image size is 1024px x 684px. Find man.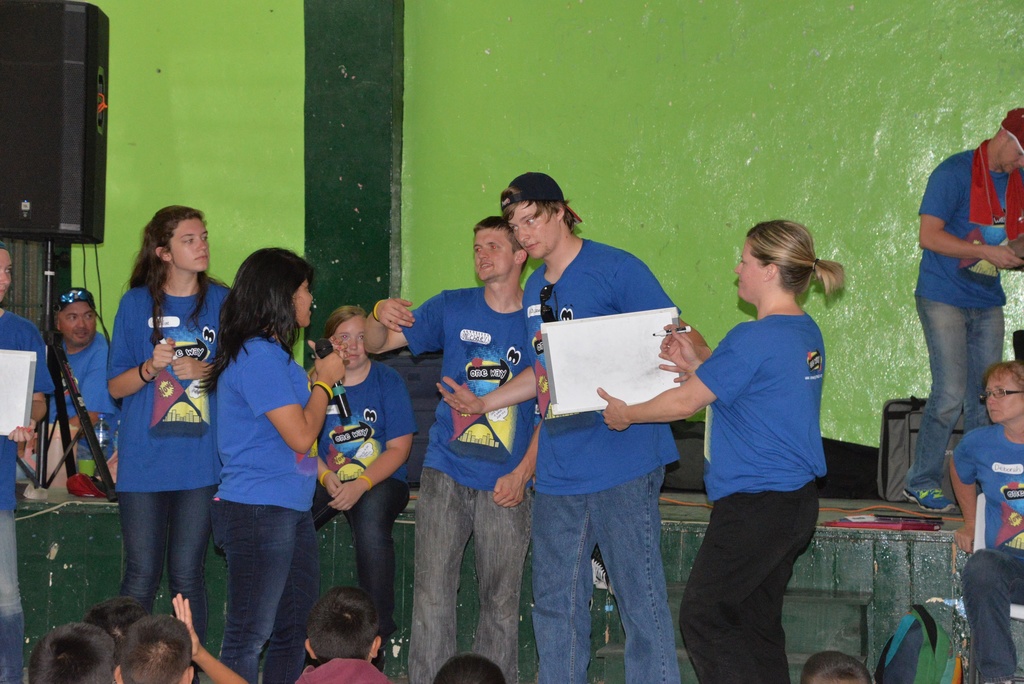
(893,75,1019,526).
